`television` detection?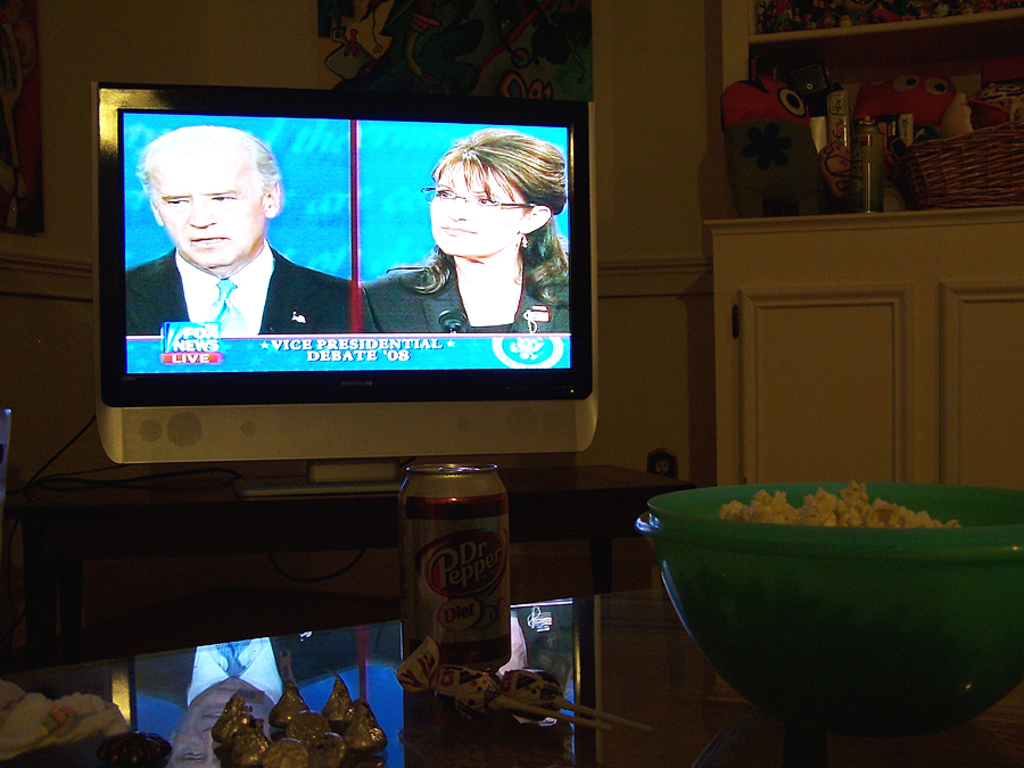
91,84,596,492
